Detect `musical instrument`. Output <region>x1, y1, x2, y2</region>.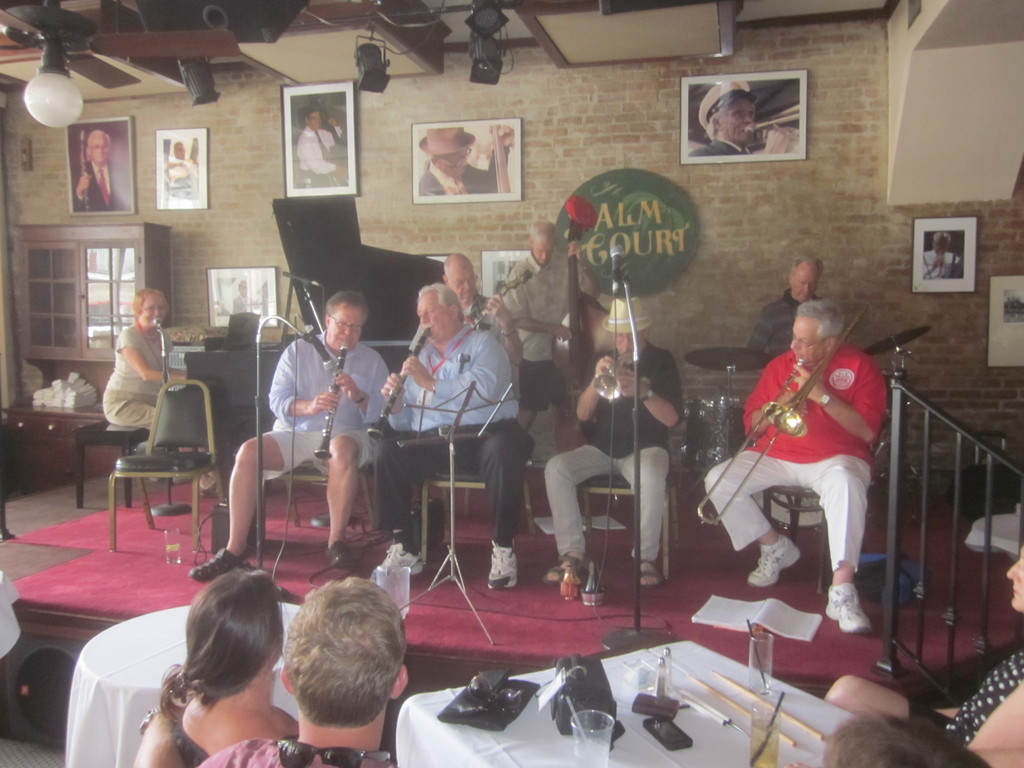
<region>317, 346, 346, 461</region>.
